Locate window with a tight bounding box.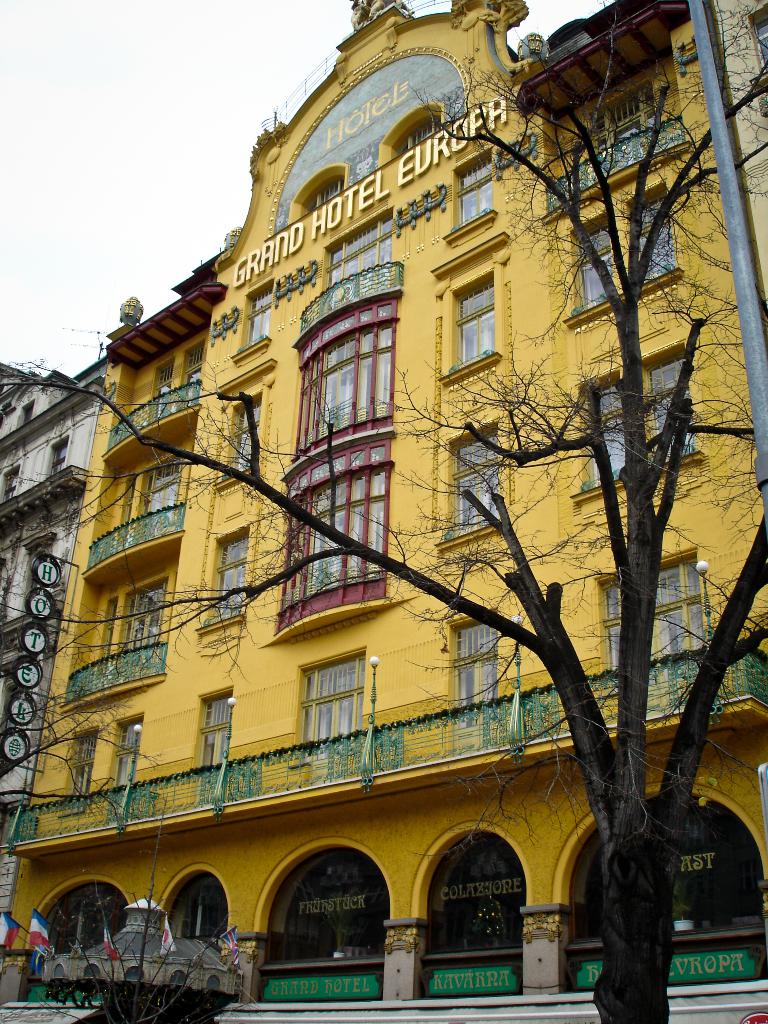
(599, 85, 664, 161).
